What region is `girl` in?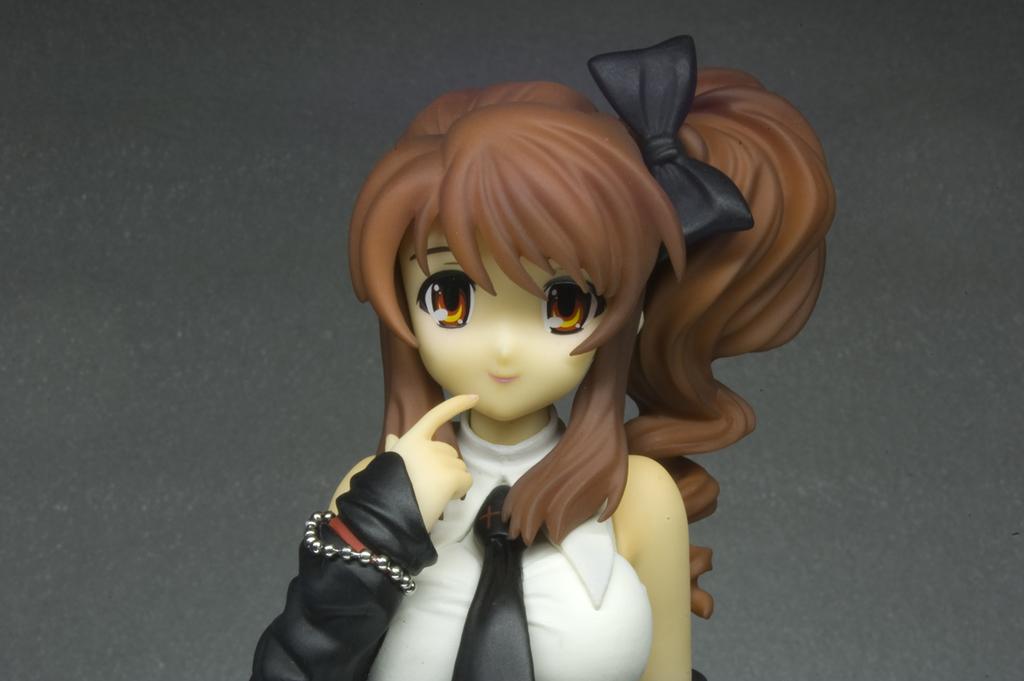
x1=254, y1=35, x2=841, y2=680.
